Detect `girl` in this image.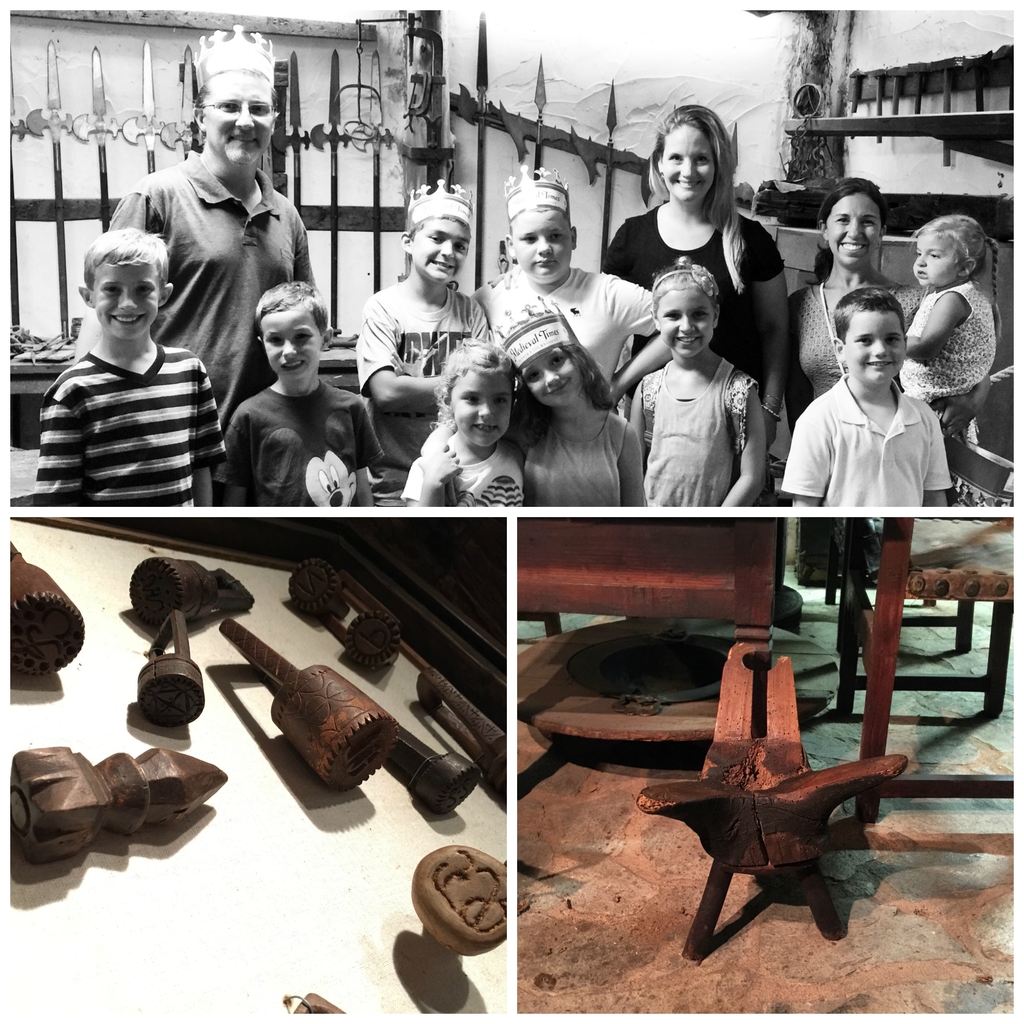
Detection: 421 295 645 509.
